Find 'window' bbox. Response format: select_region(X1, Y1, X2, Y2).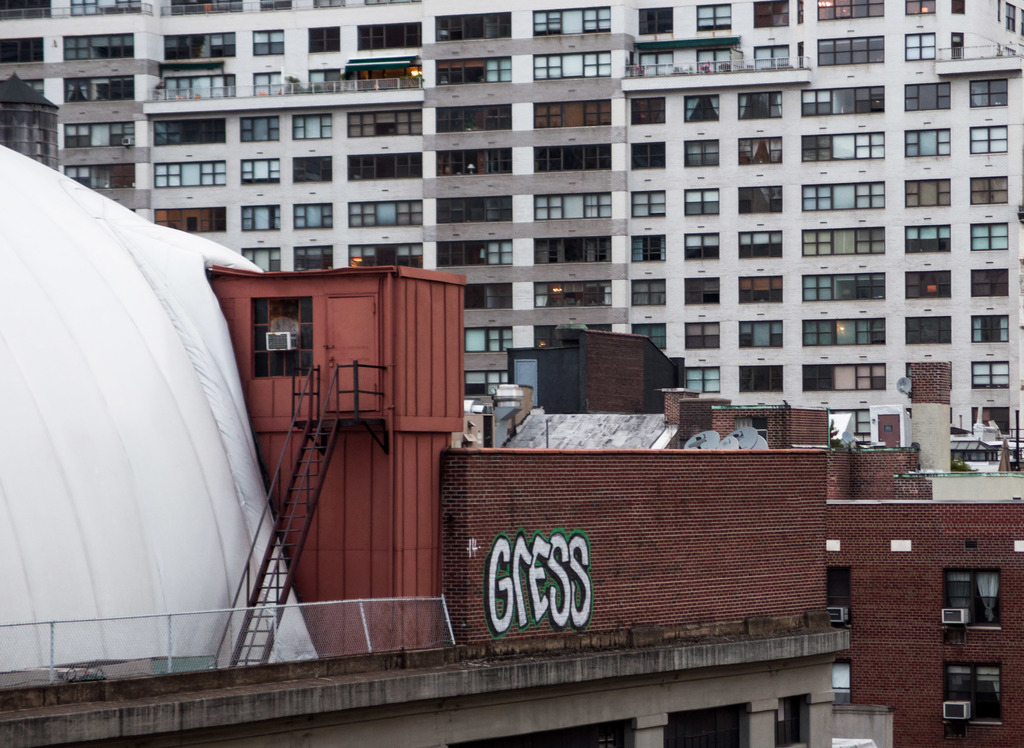
select_region(333, 199, 424, 236).
